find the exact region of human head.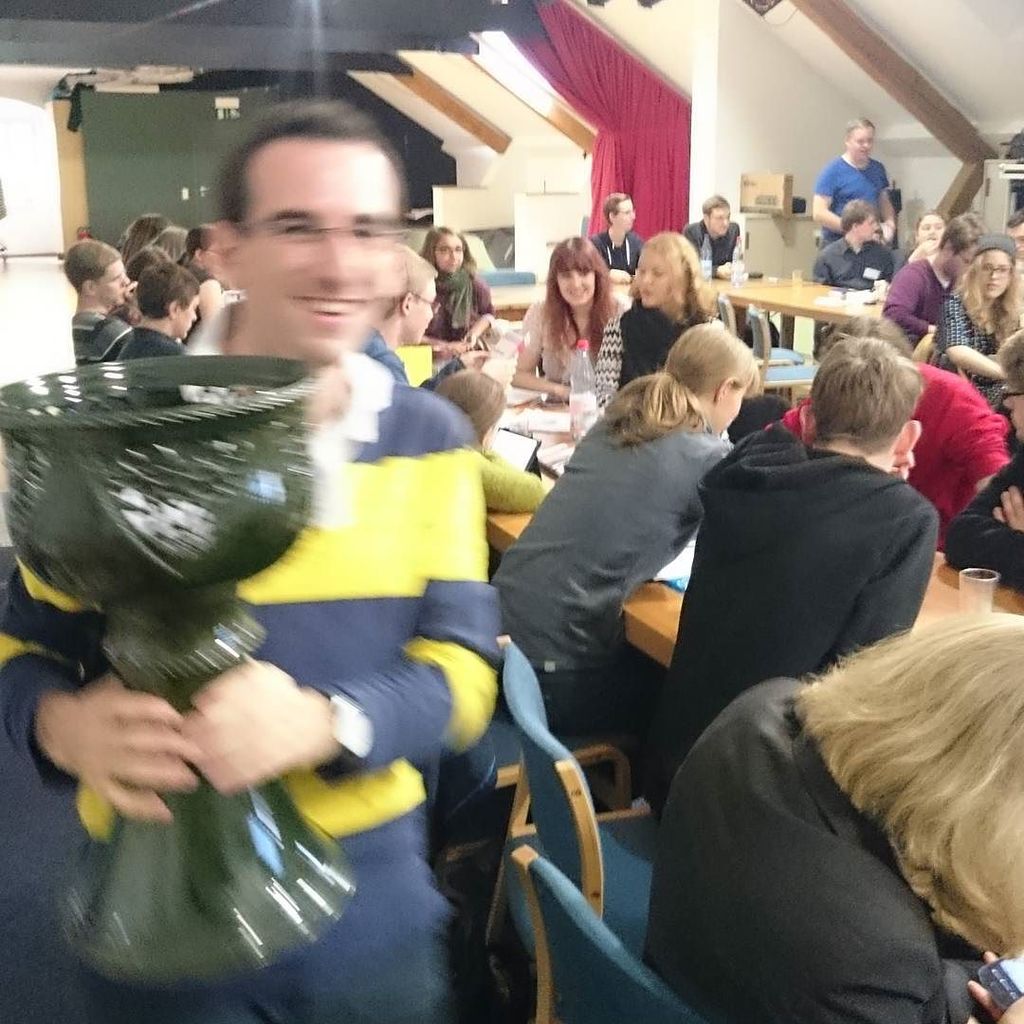
Exact region: <region>429, 224, 466, 275</region>.
